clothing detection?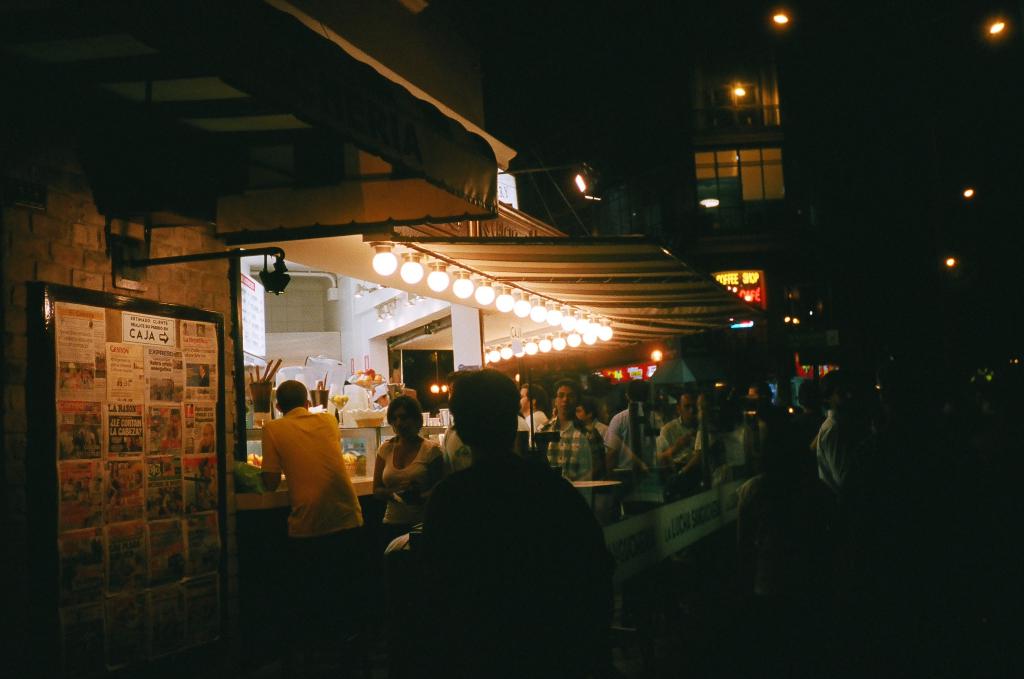
rect(76, 491, 90, 511)
